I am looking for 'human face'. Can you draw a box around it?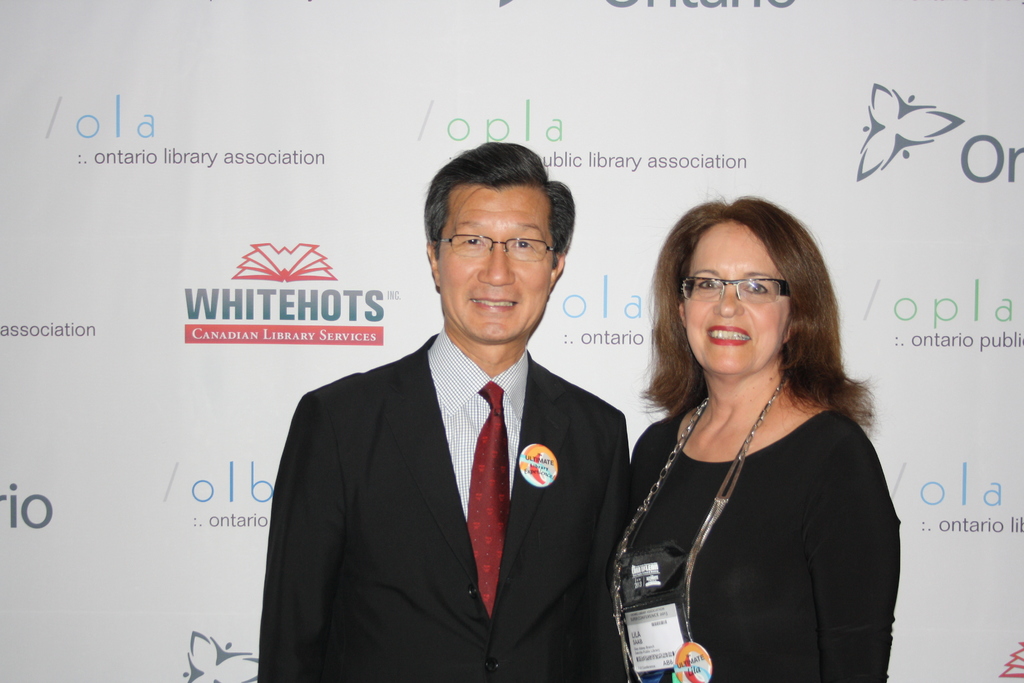
Sure, the bounding box is bbox(682, 219, 787, 382).
